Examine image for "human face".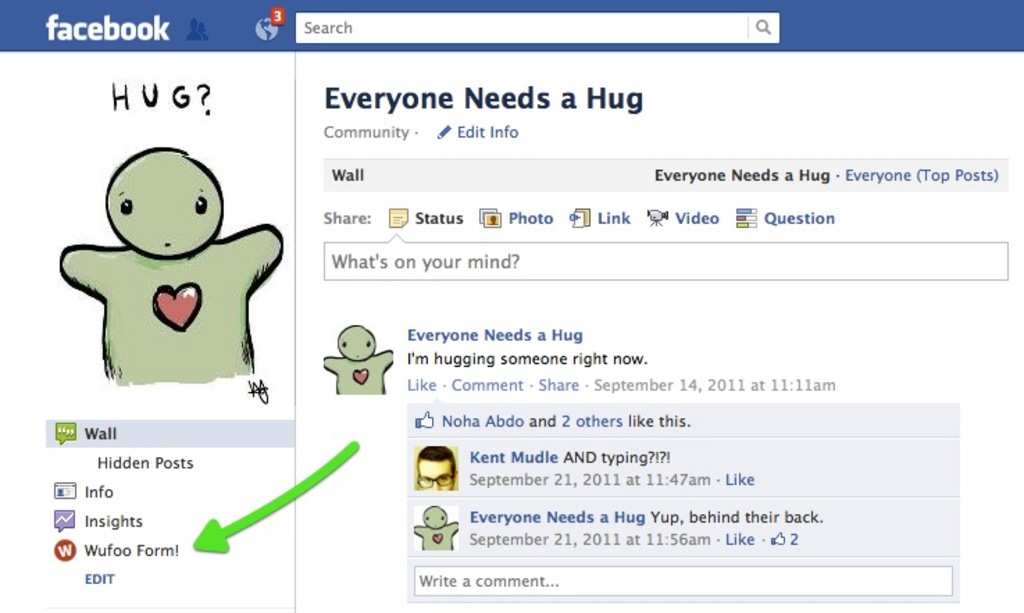
Examination result: (422, 459, 449, 491).
